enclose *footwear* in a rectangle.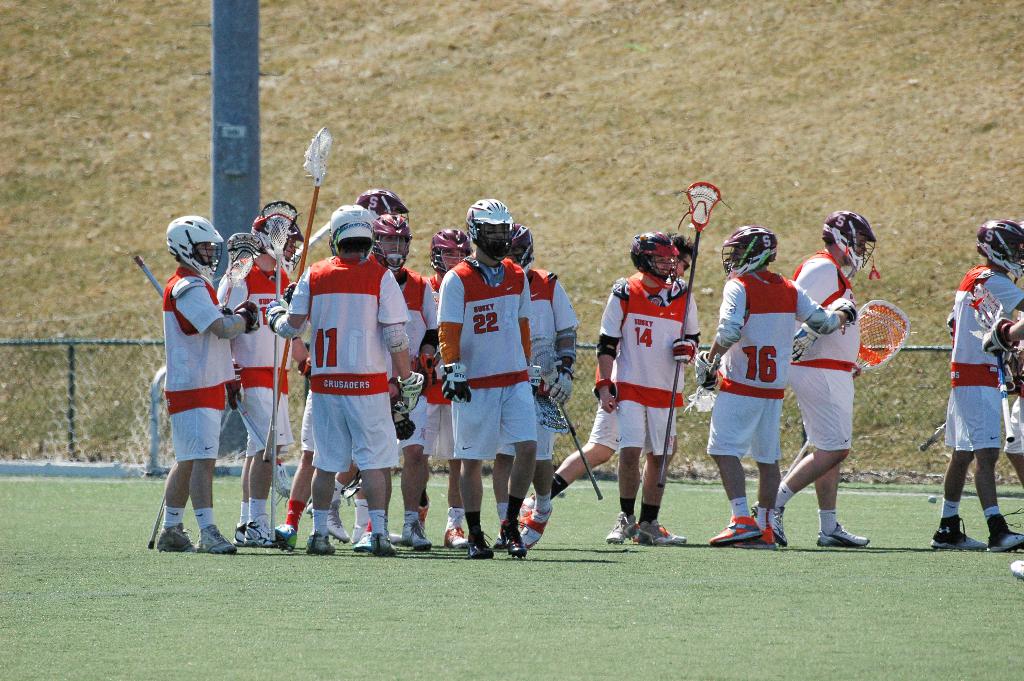
bbox(732, 529, 774, 549).
